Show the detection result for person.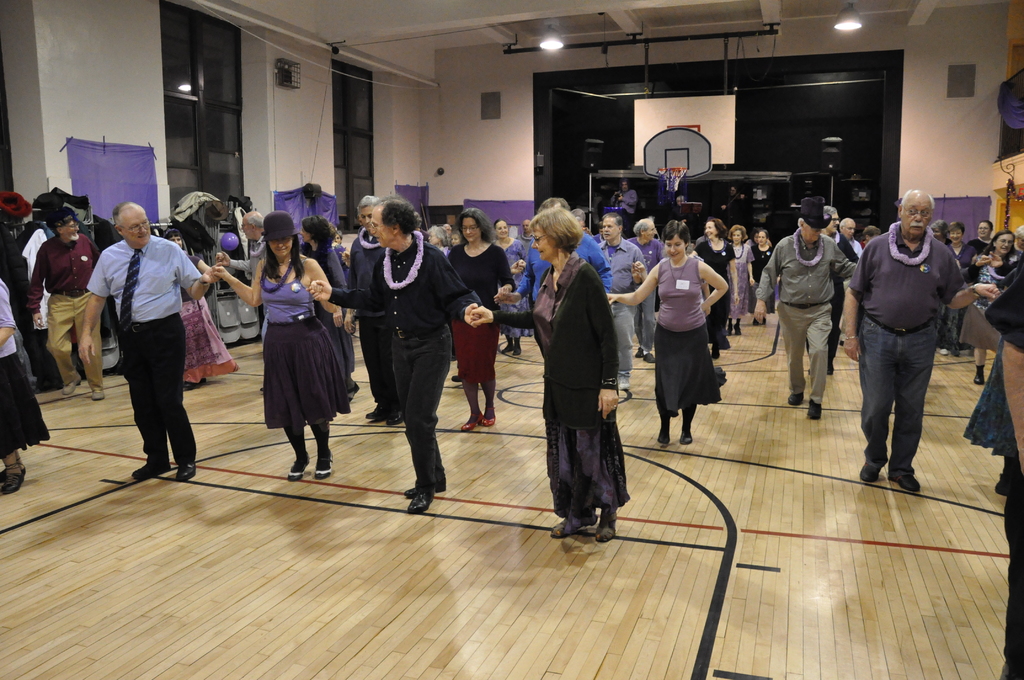
pyautogui.locateOnScreen(753, 193, 859, 423).
